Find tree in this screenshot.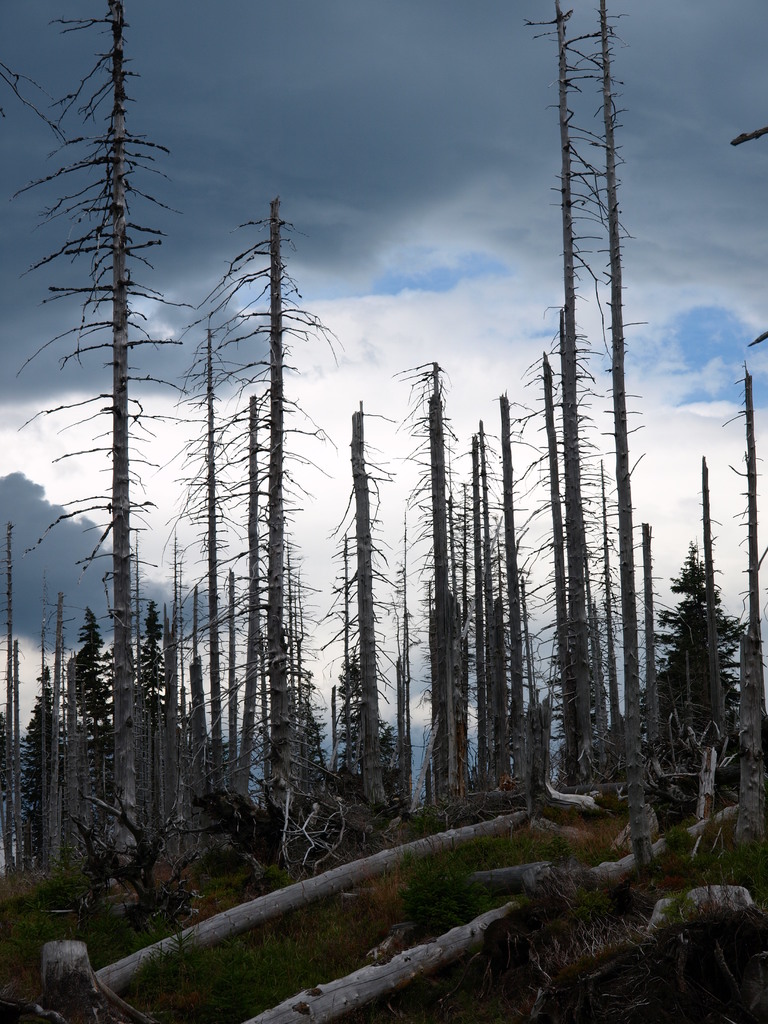
The bounding box for tree is detection(495, 0, 605, 831).
